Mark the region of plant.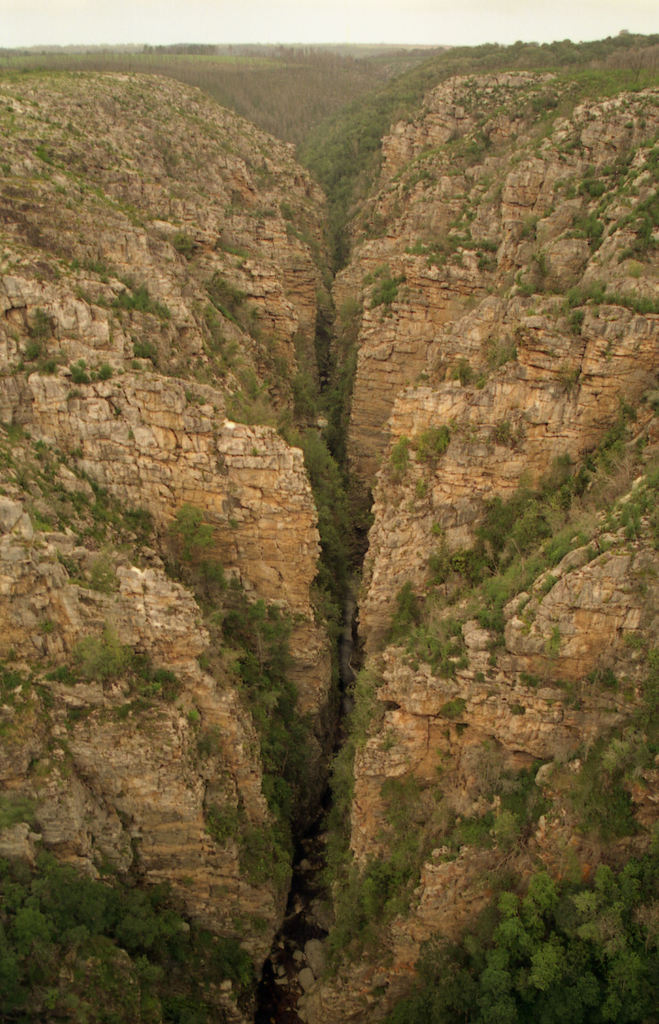
Region: locate(152, 666, 179, 684).
